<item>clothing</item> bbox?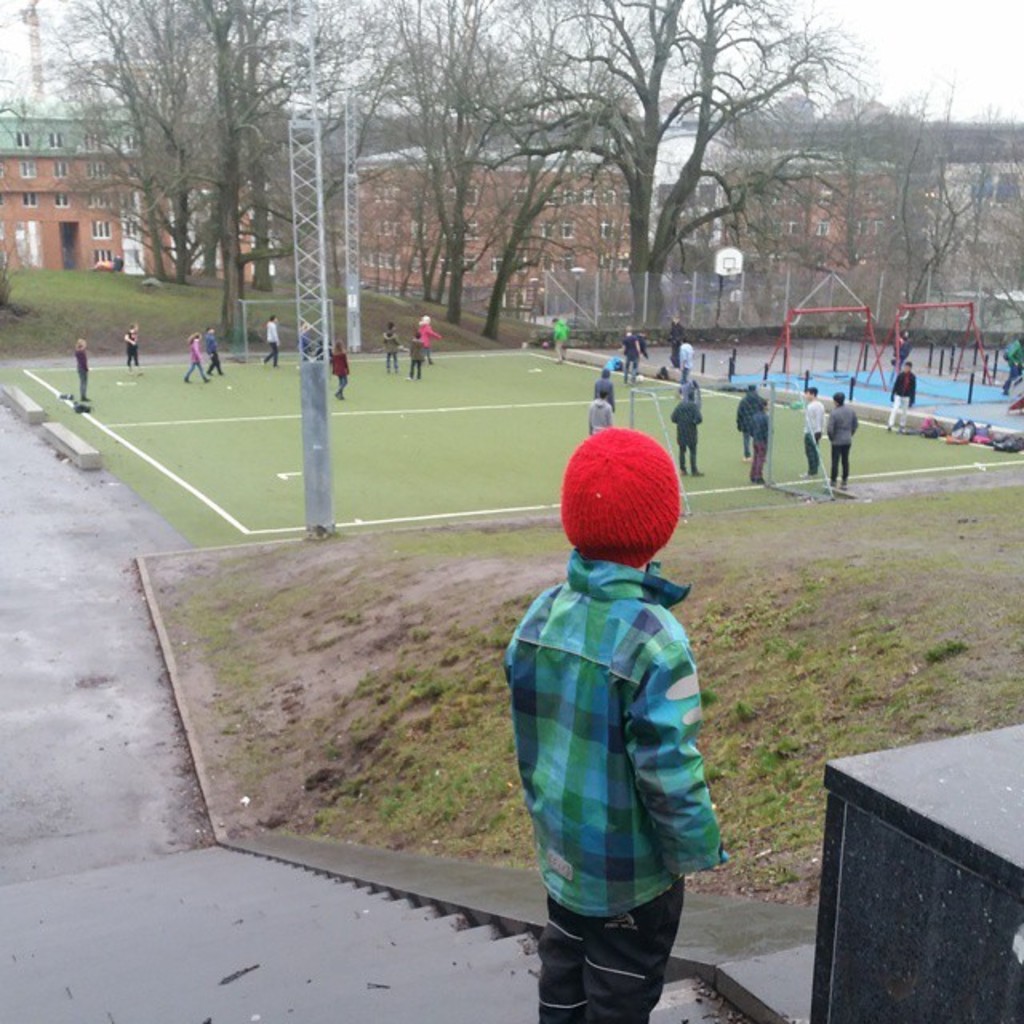
box(330, 354, 349, 398)
